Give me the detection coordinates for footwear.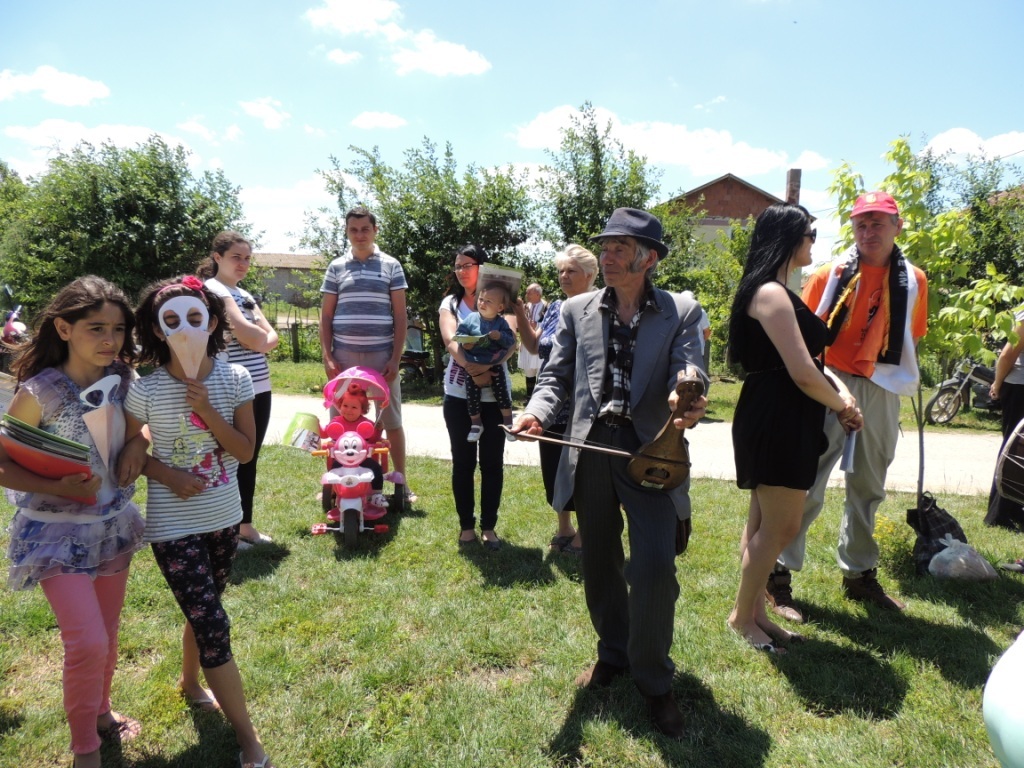
select_region(241, 750, 266, 767).
